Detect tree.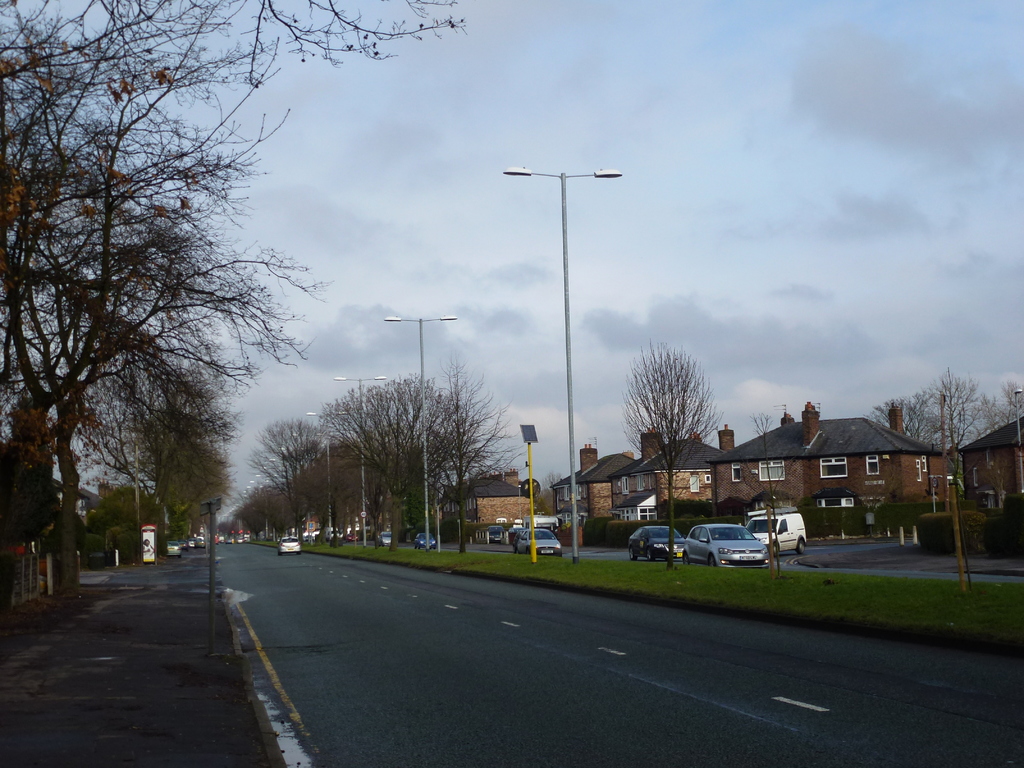
Detected at <bbox>610, 333, 727, 569</bbox>.
